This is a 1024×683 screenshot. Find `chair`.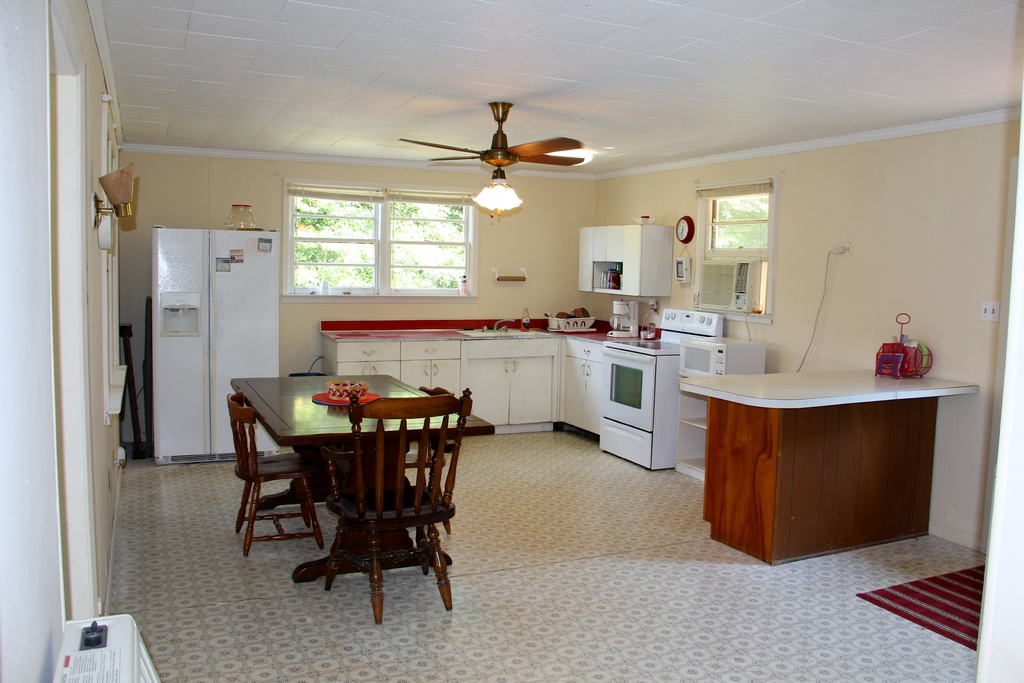
Bounding box: Rect(223, 390, 320, 558).
